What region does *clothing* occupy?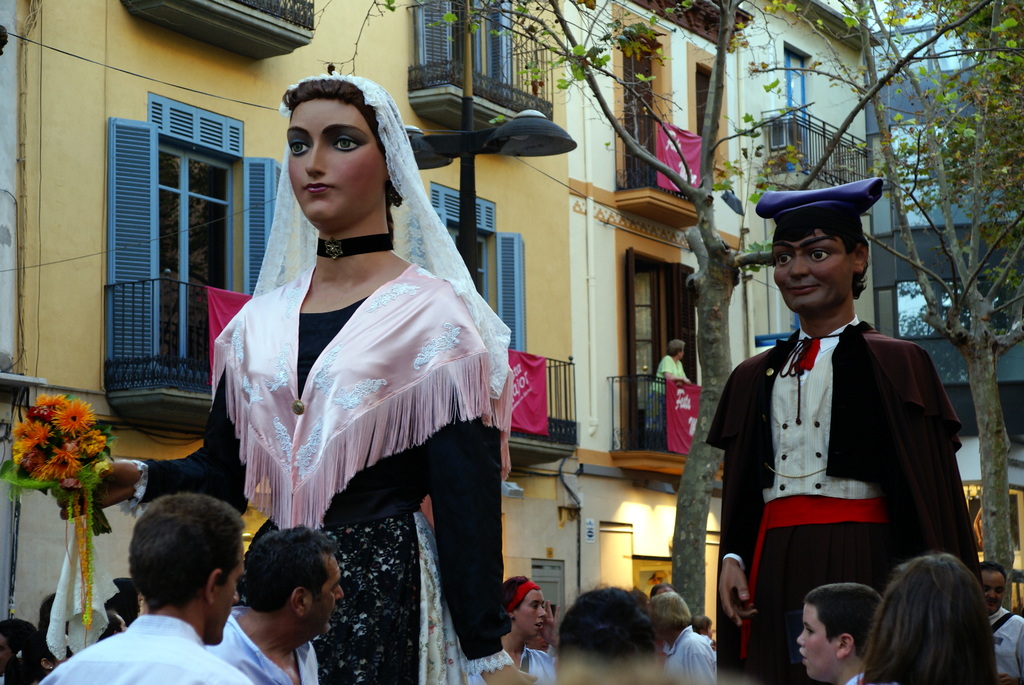
{"left": 214, "top": 601, "right": 314, "bottom": 684}.
